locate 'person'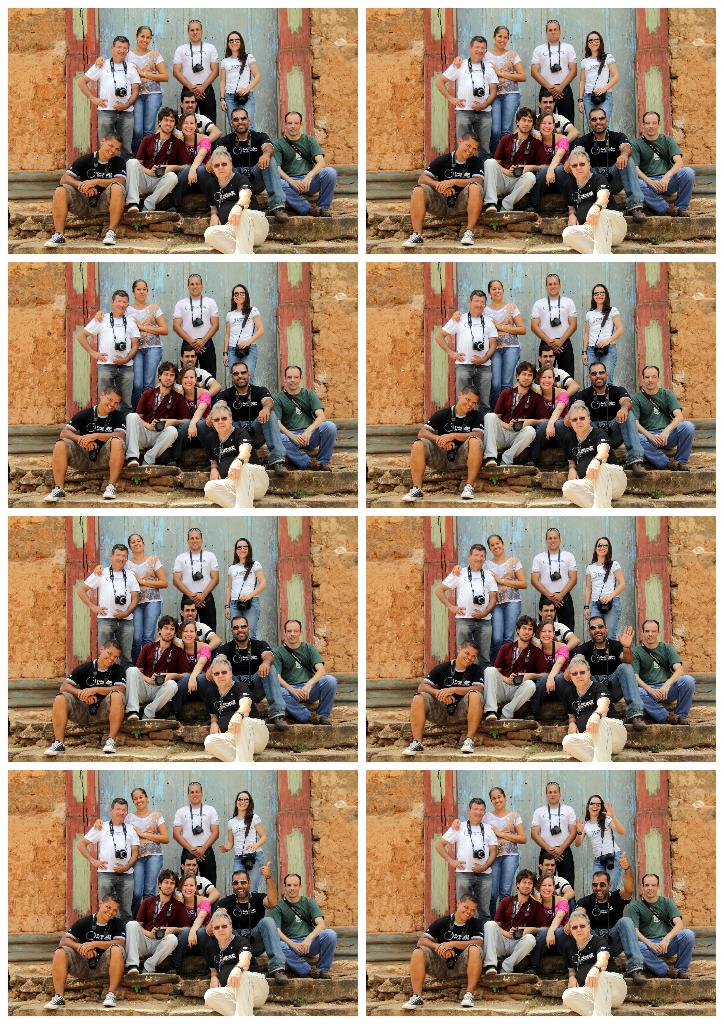
44:133:126:248
